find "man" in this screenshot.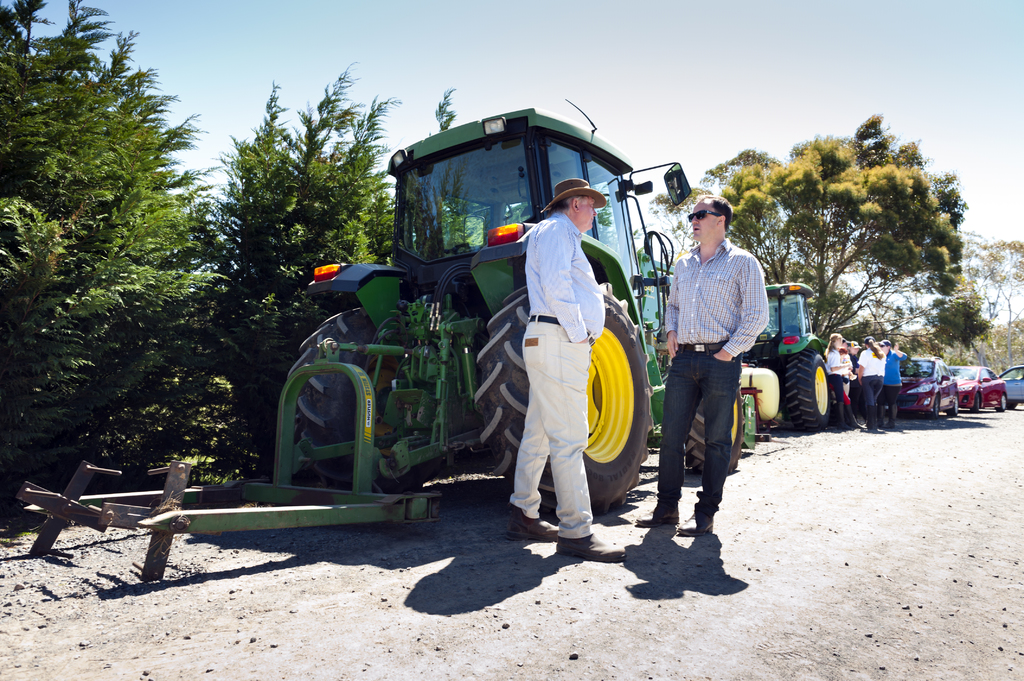
The bounding box for "man" is l=657, t=211, r=777, b=538.
